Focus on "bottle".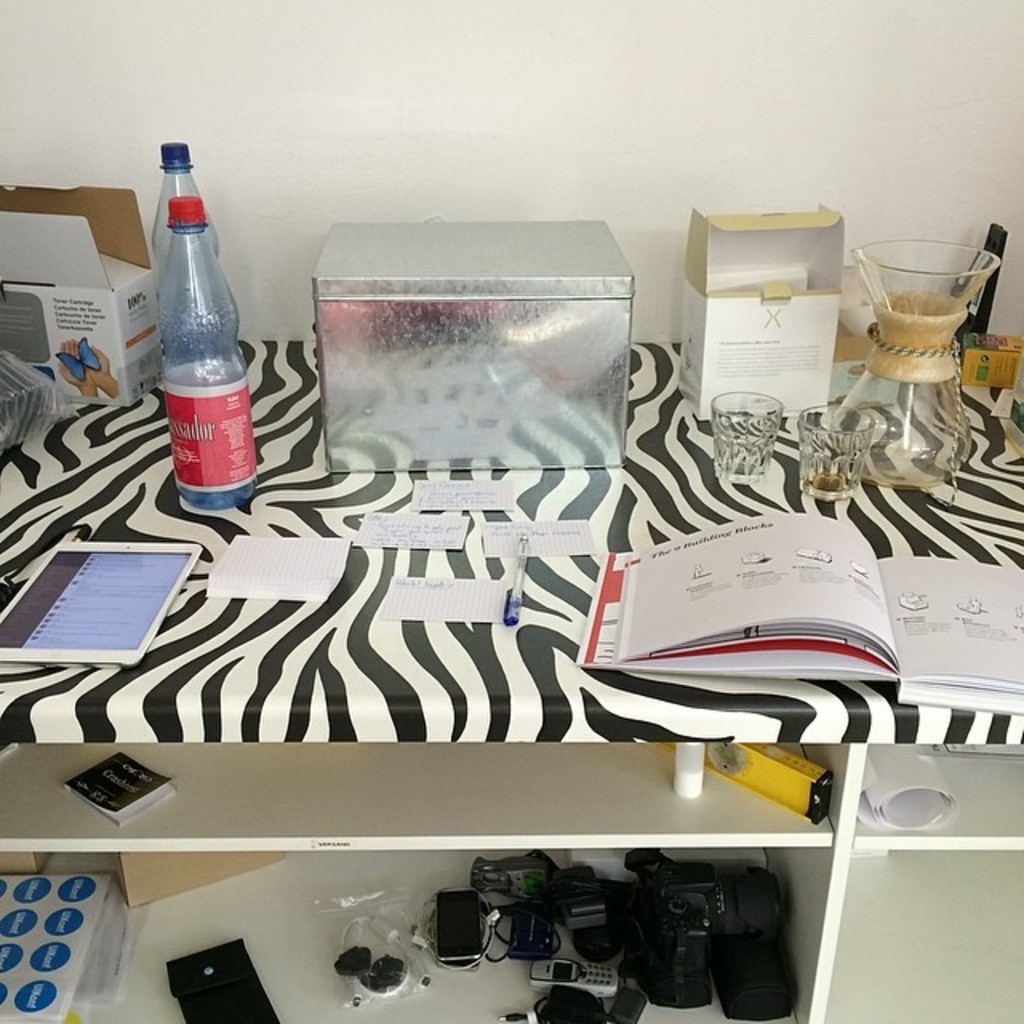
Focused at x1=149, y1=141, x2=221, y2=368.
